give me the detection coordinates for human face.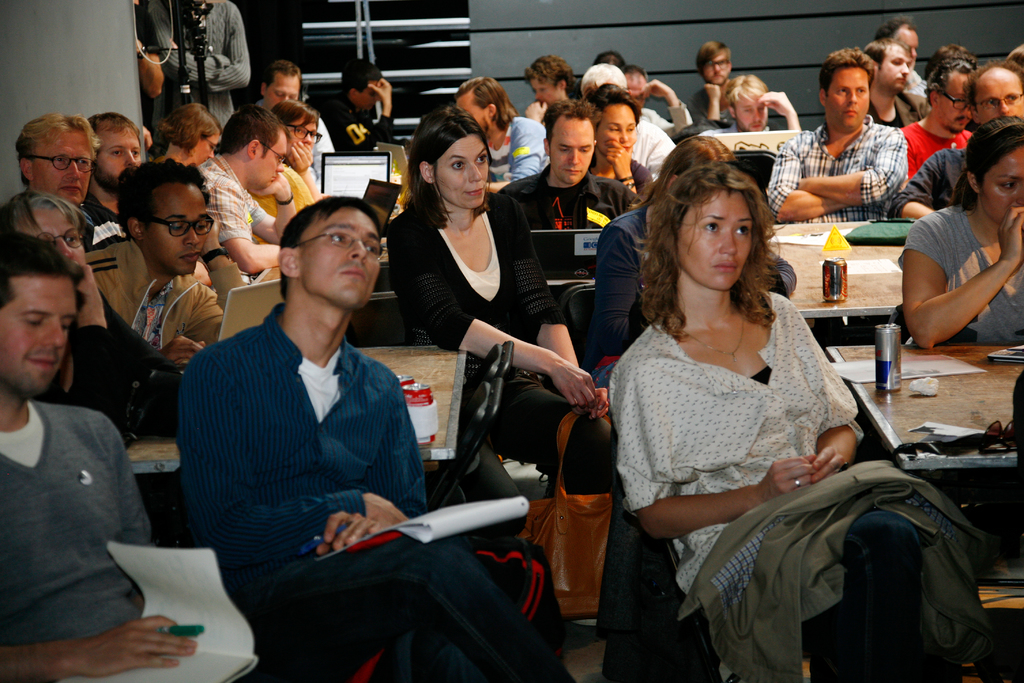
<box>145,177,212,265</box>.
